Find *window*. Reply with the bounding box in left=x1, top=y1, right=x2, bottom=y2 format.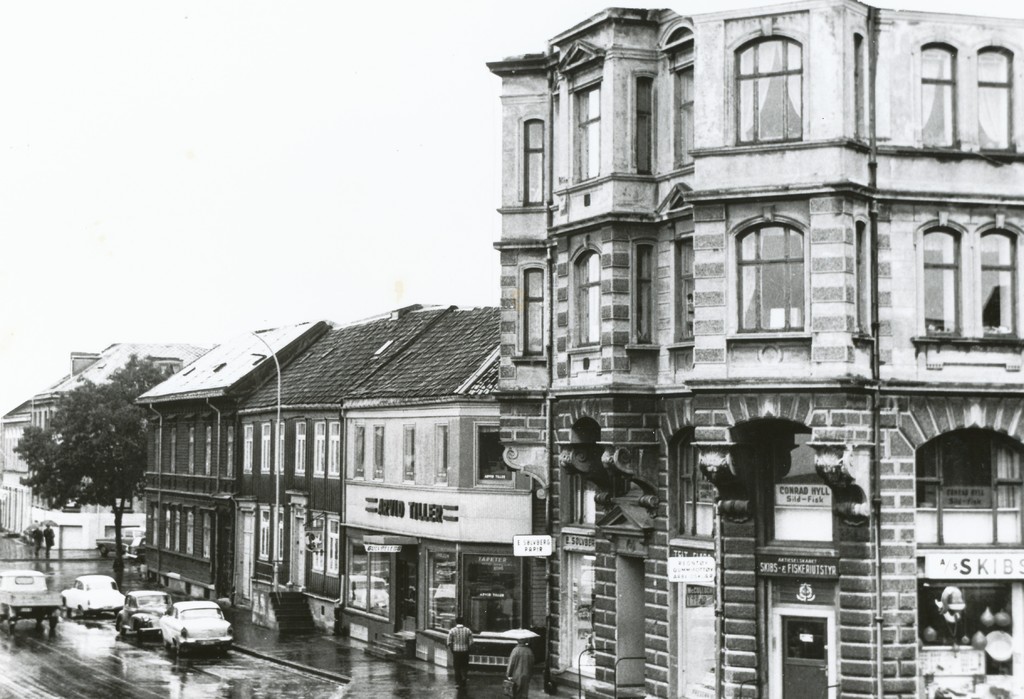
left=418, top=541, right=523, bottom=645.
